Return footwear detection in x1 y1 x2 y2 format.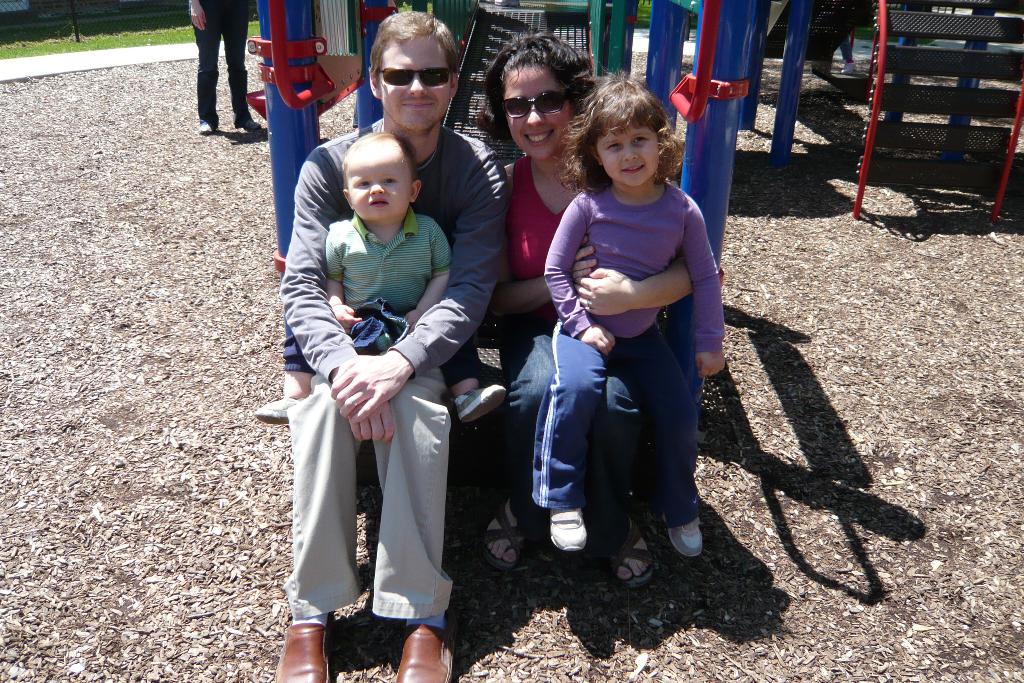
612 520 663 592.
